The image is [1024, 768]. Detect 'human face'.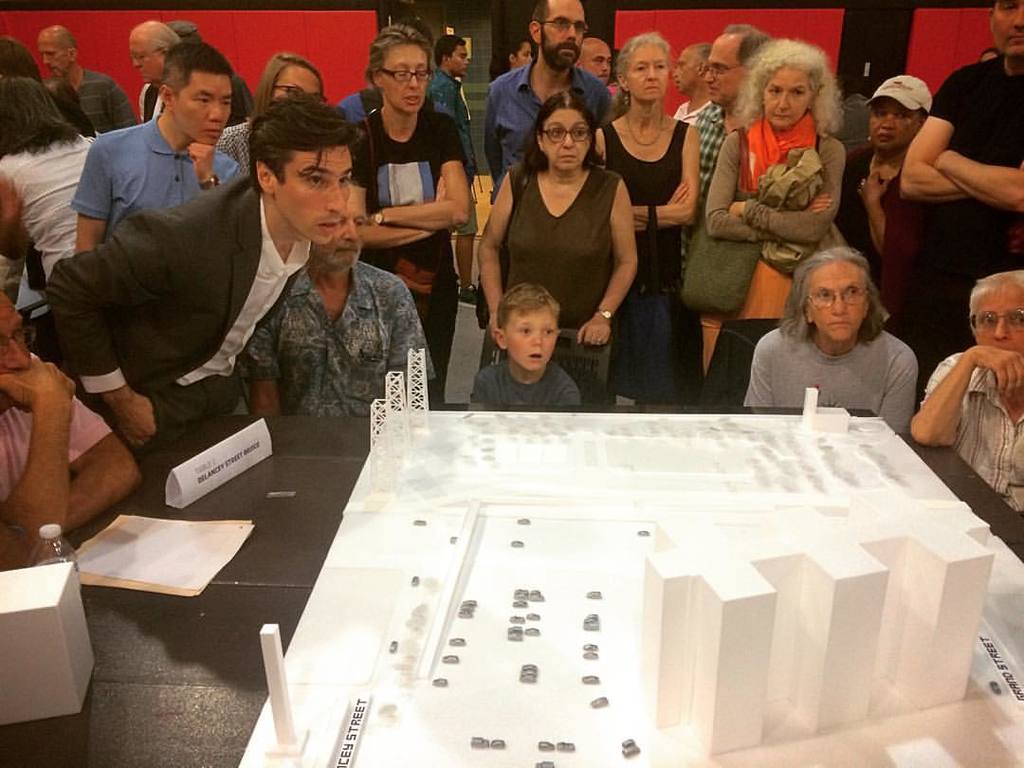
Detection: [540,112,594,178].
